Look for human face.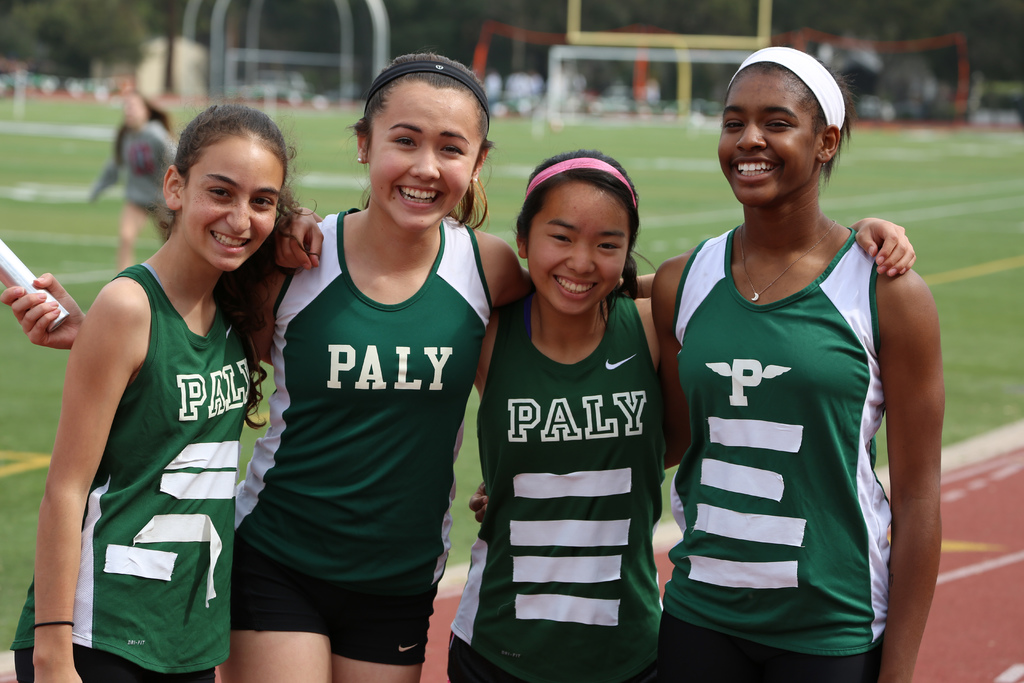
Found: x1=528, y1=181, x2=623, y2=311.
